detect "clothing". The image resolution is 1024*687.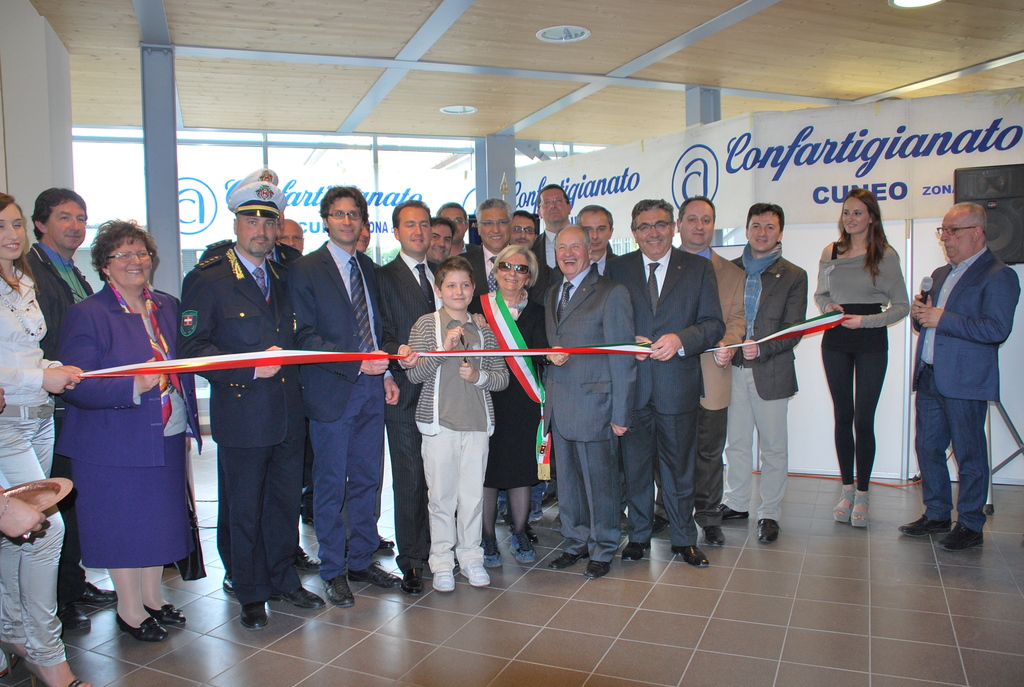
region(818, 236, 906, 503).
